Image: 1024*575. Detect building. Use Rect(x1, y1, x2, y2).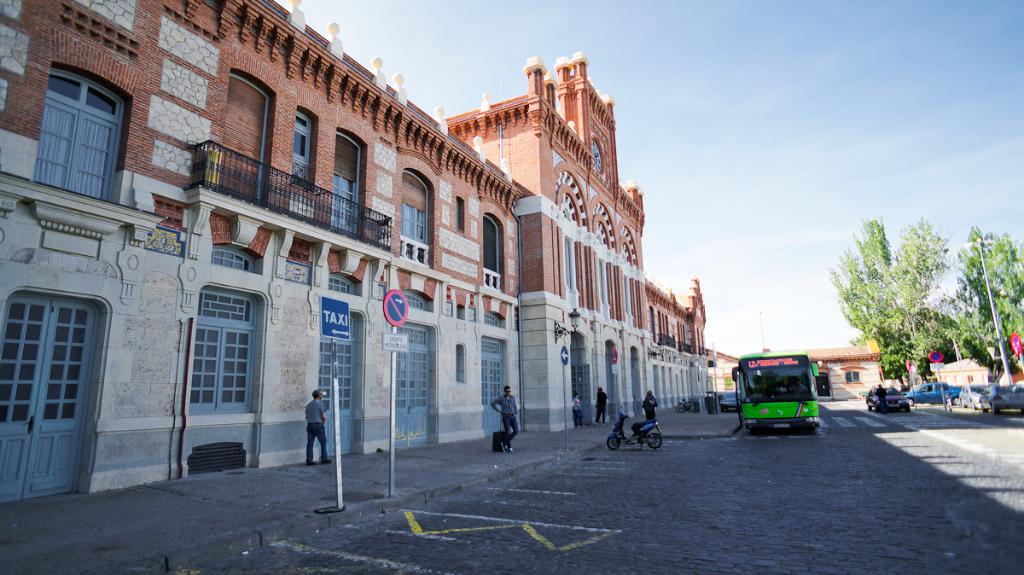
Rect(934, 356, 990, 389).
